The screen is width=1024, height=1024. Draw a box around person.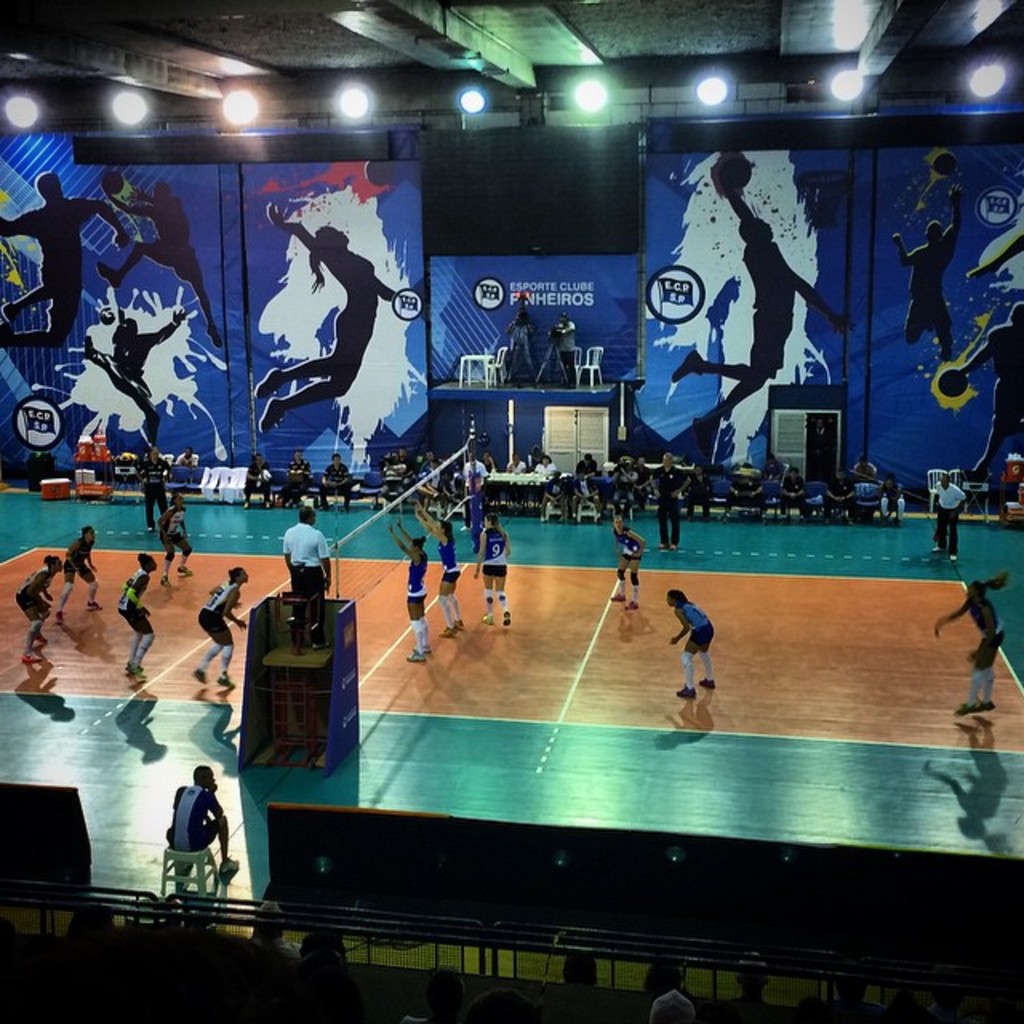
bbox(194, 568, 258, 694).
